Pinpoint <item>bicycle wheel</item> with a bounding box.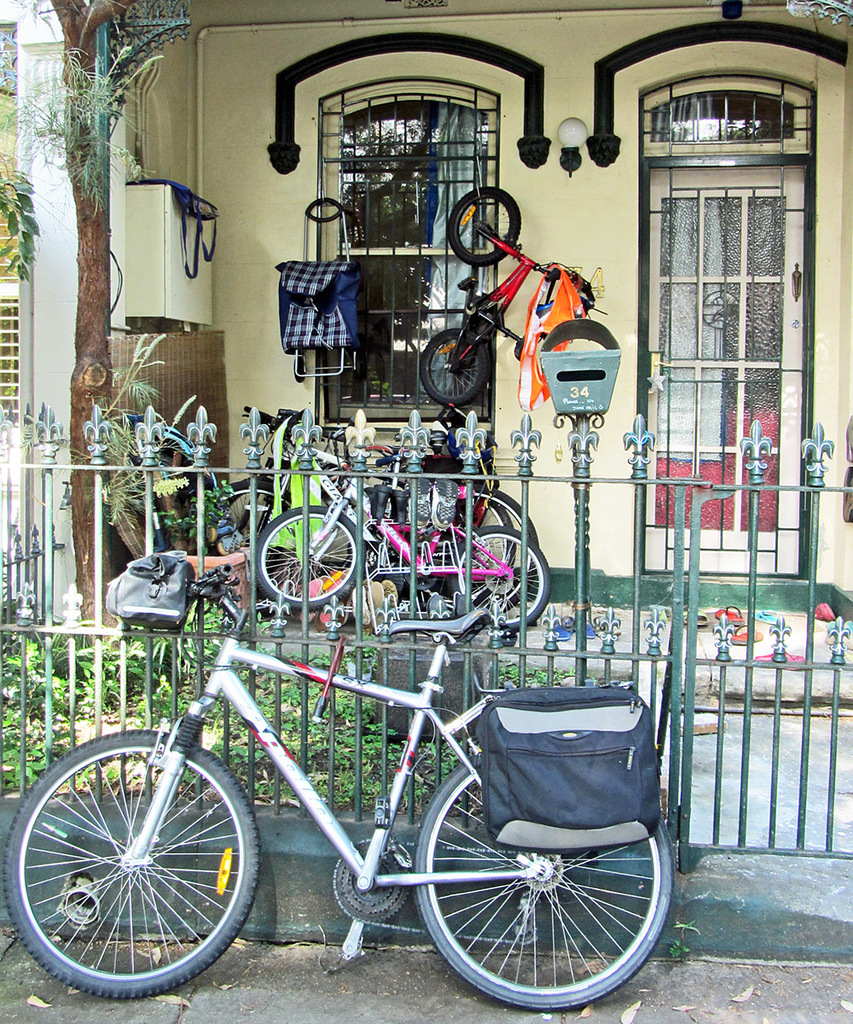
x1=444 y1=532 x2=565 y2=630.
